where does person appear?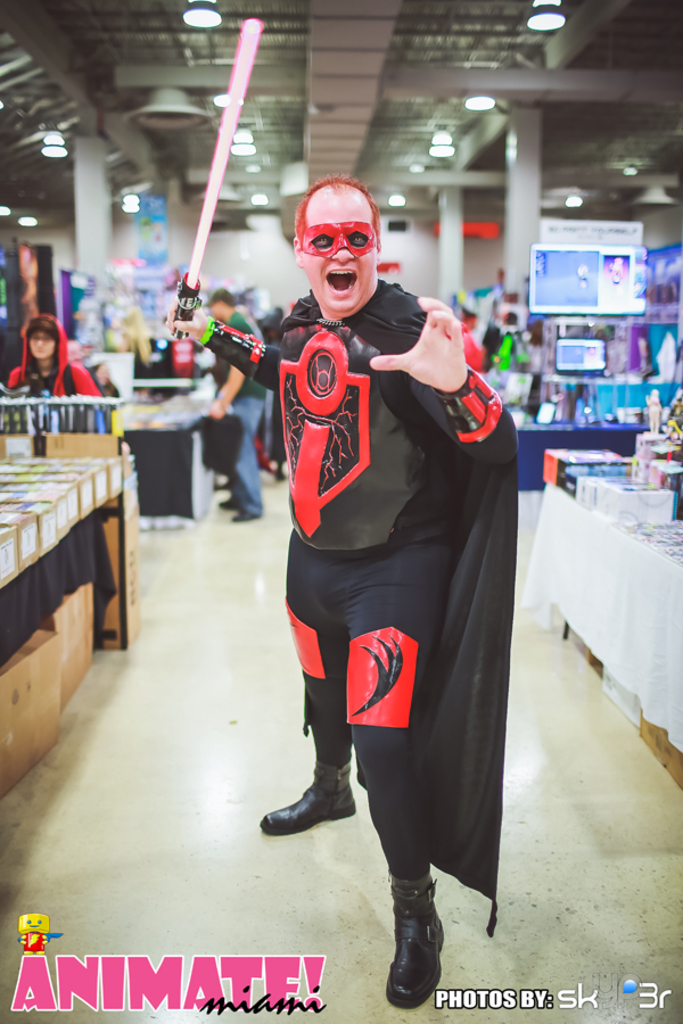
Appears at (222,170,517,985).
